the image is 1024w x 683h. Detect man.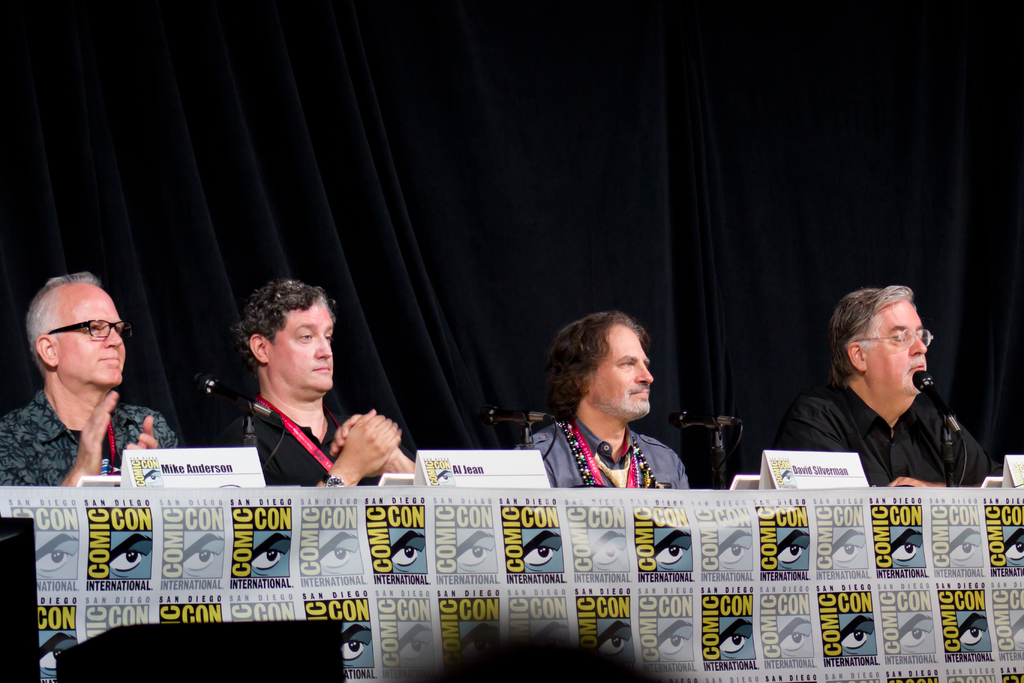
Detection: l=511, t=308, r=691, b=491.
